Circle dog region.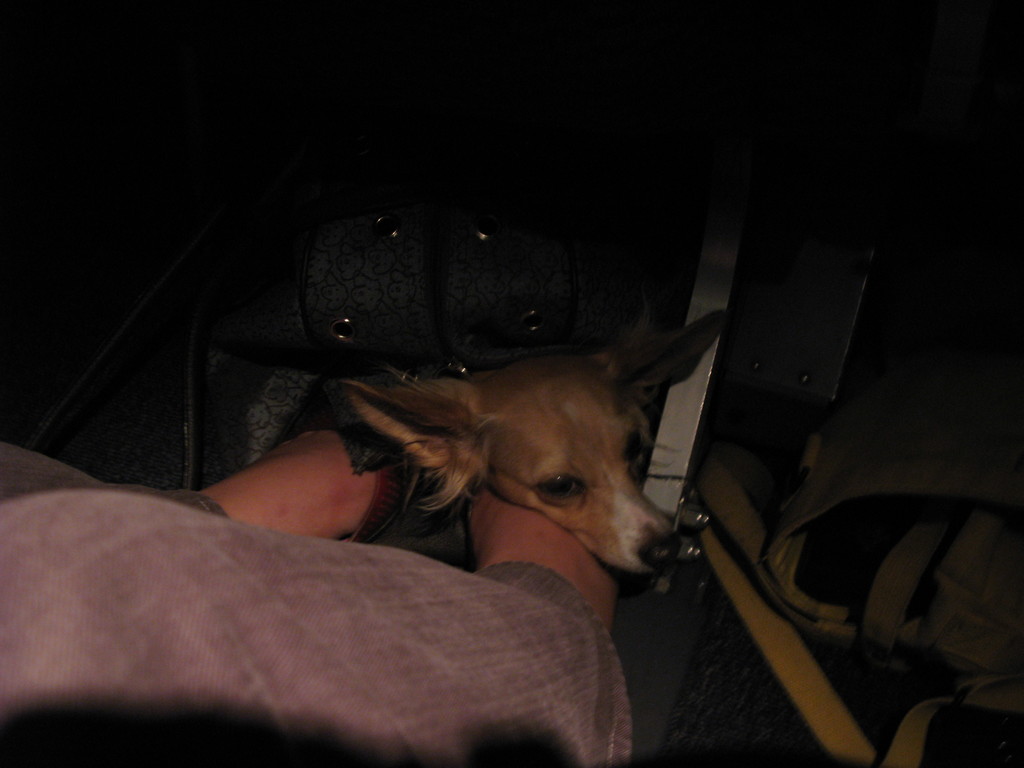
Region: locate(340, 309, 731, 574).
